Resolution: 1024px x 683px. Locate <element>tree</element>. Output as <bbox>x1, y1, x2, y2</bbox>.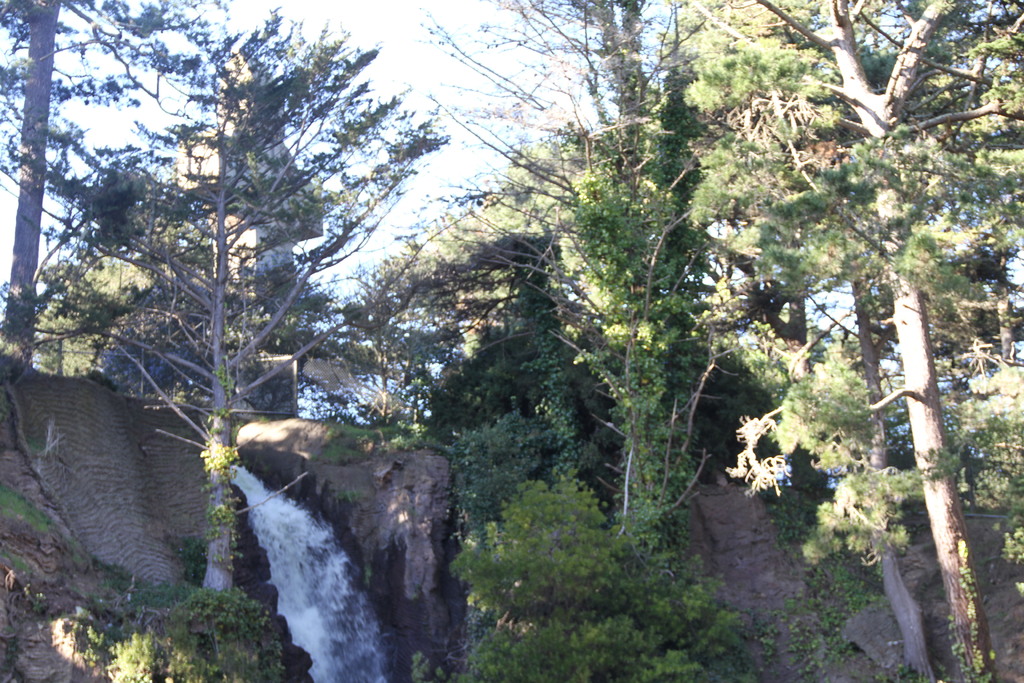
<bbox>662, 0, 1023, 682</bbox>.
